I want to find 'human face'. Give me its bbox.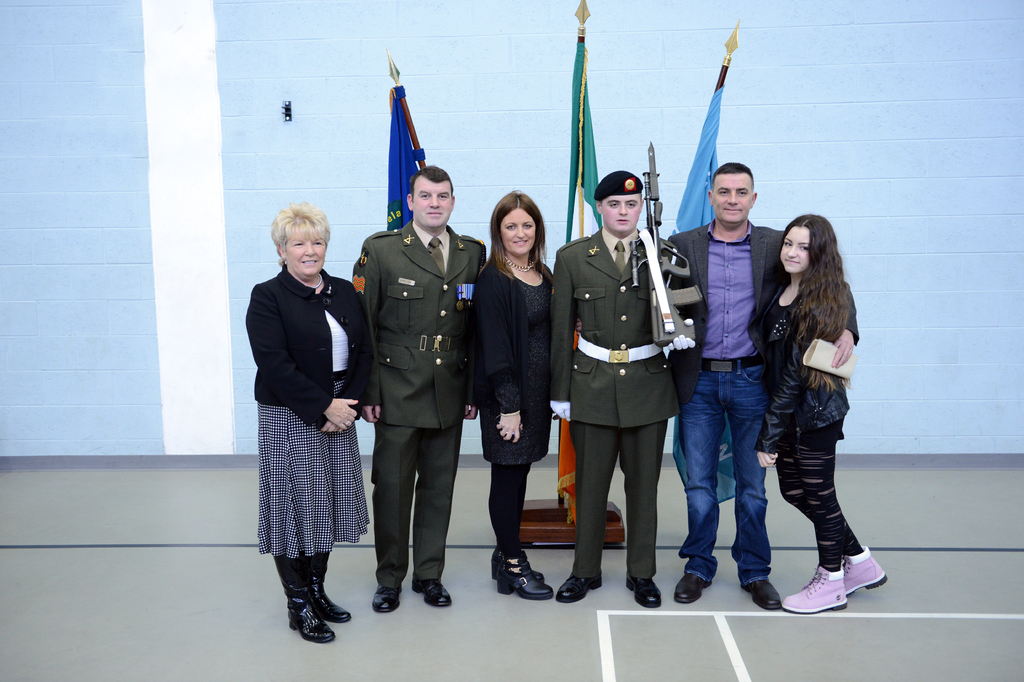
(601,185,641,235).
